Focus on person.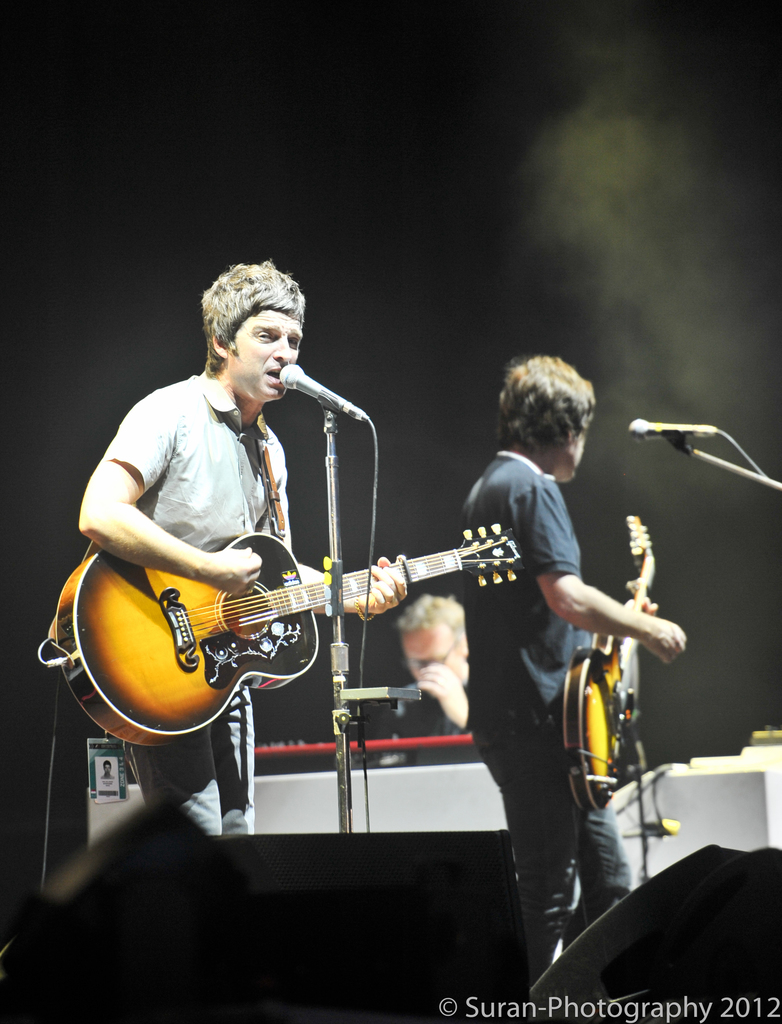
Focused at <region>460, 358, 685, 984</region>.
